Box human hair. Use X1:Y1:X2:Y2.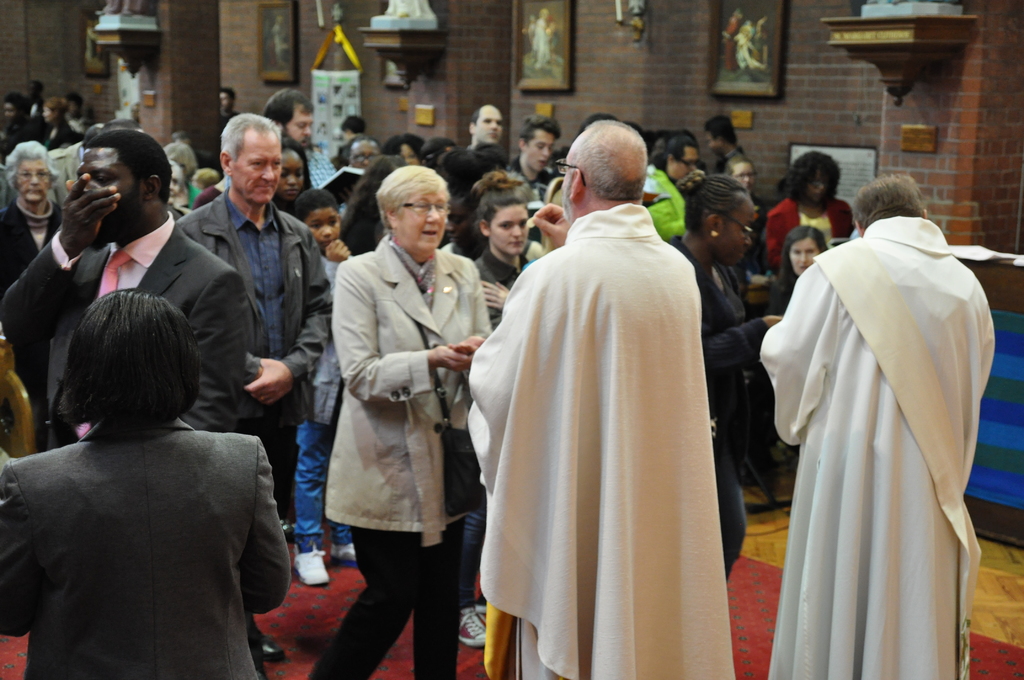
342:114:366:138.
